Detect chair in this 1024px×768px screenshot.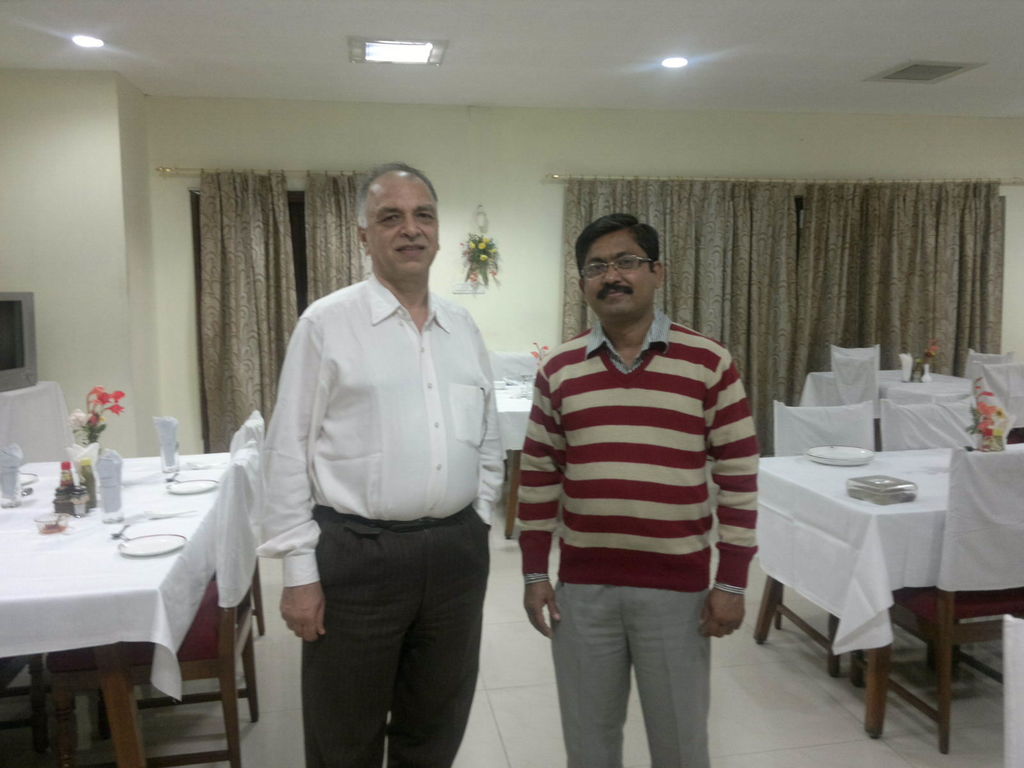
Detection: detection(826, 352, 877, 430).
